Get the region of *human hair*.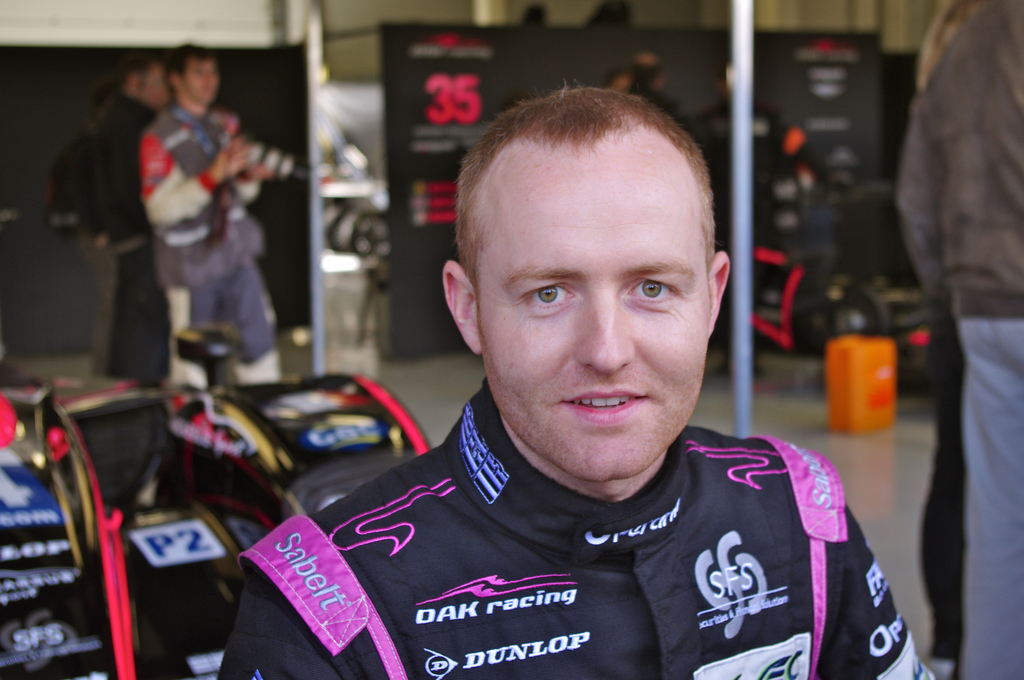
455/88/723/302.
